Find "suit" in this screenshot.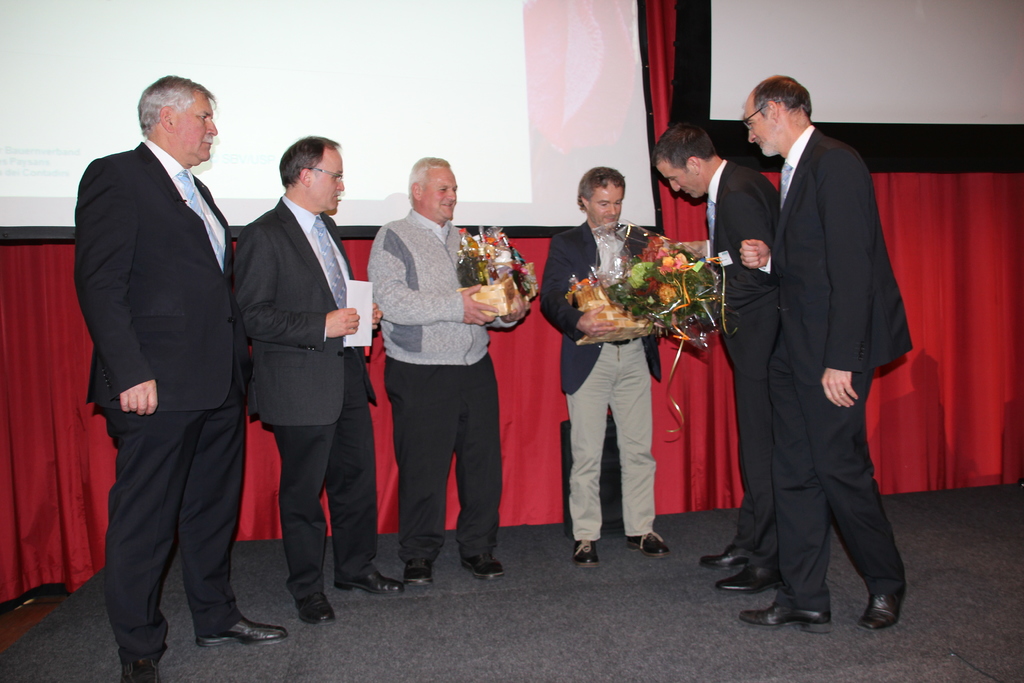
The bounding box for "suit" is 754,118,915,600.
